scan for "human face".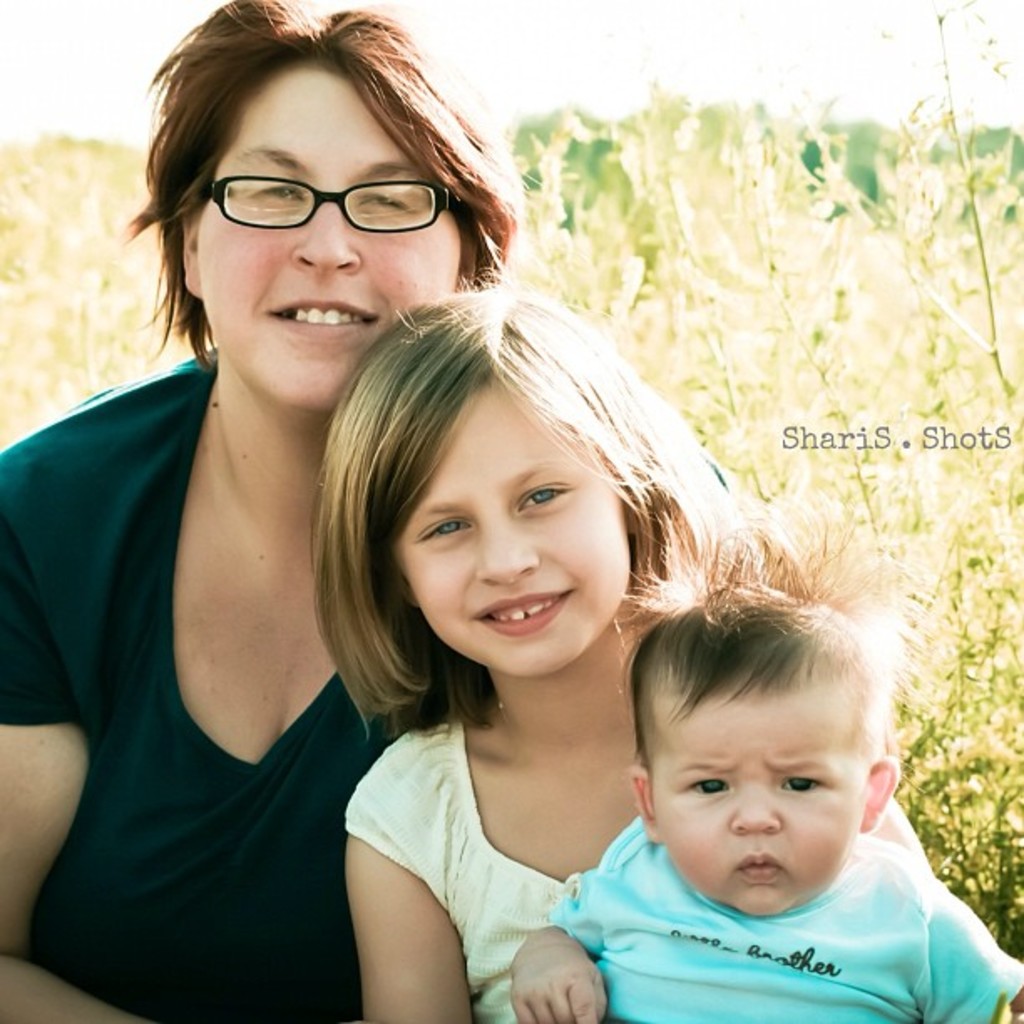
Scan result: [x1=643, y1=694, x2=852, y2=919].
